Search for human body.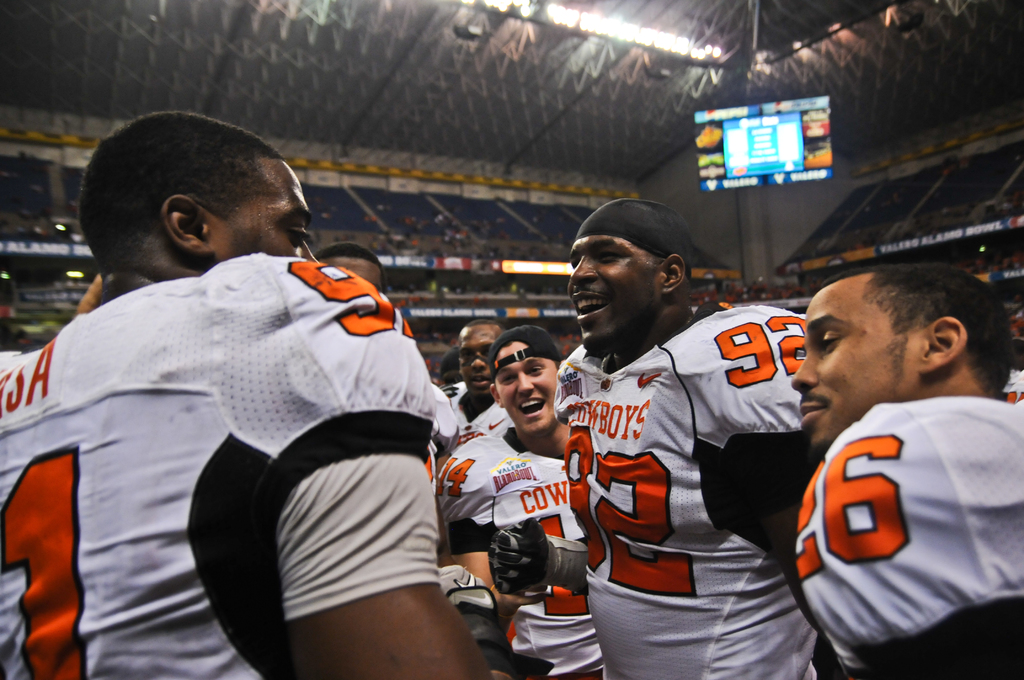
Found at 484, 298, 801, 679.
